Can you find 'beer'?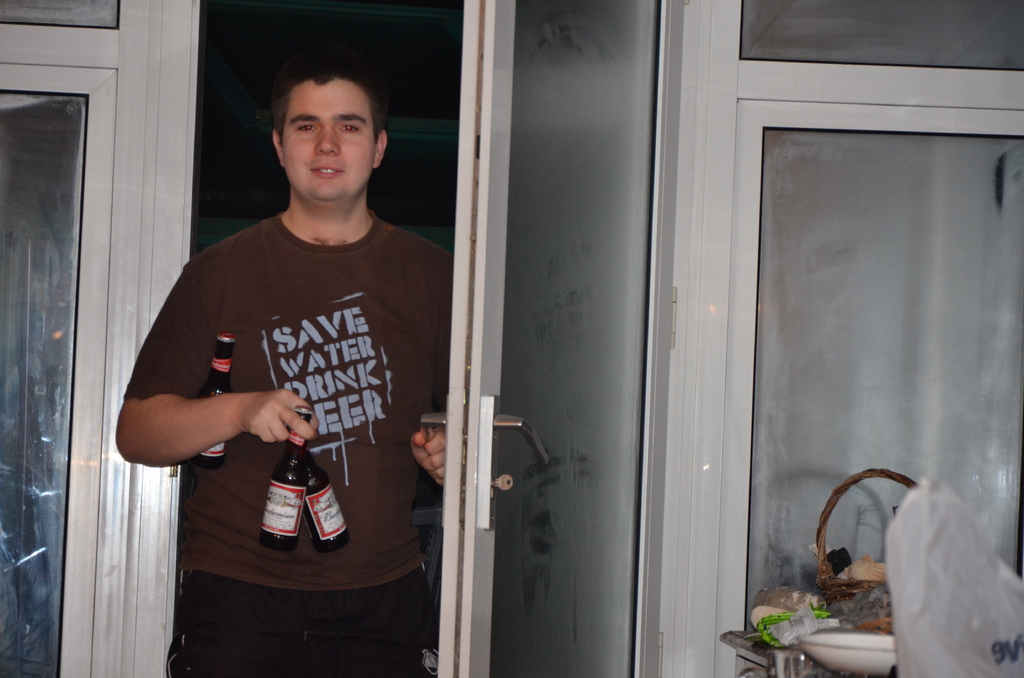
Yes, bounding box: locate(199, 330, 237, 466).
